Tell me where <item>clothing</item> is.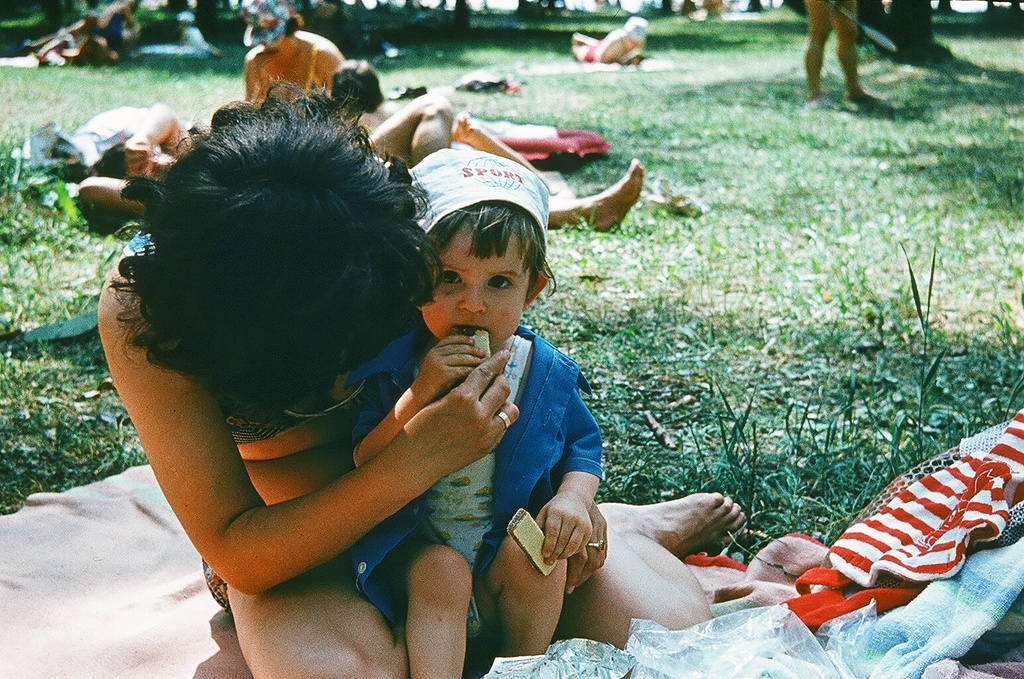
<item>clothing</item> is at bbox=(196, 551, 235, 615).
